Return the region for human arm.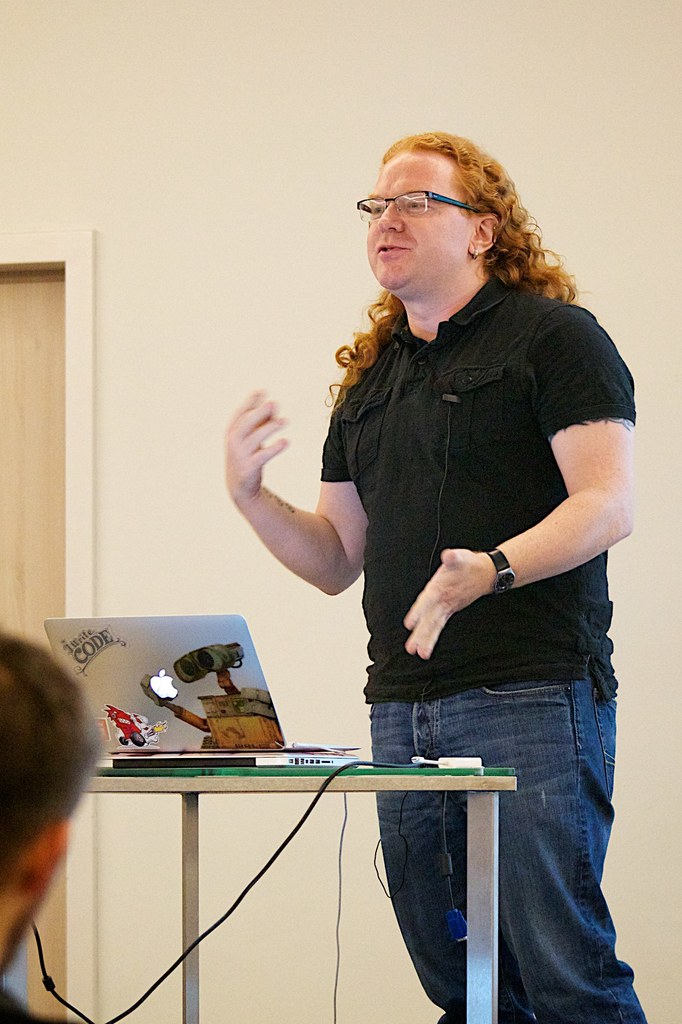
<region>235, 400, 376, 622</region>.
